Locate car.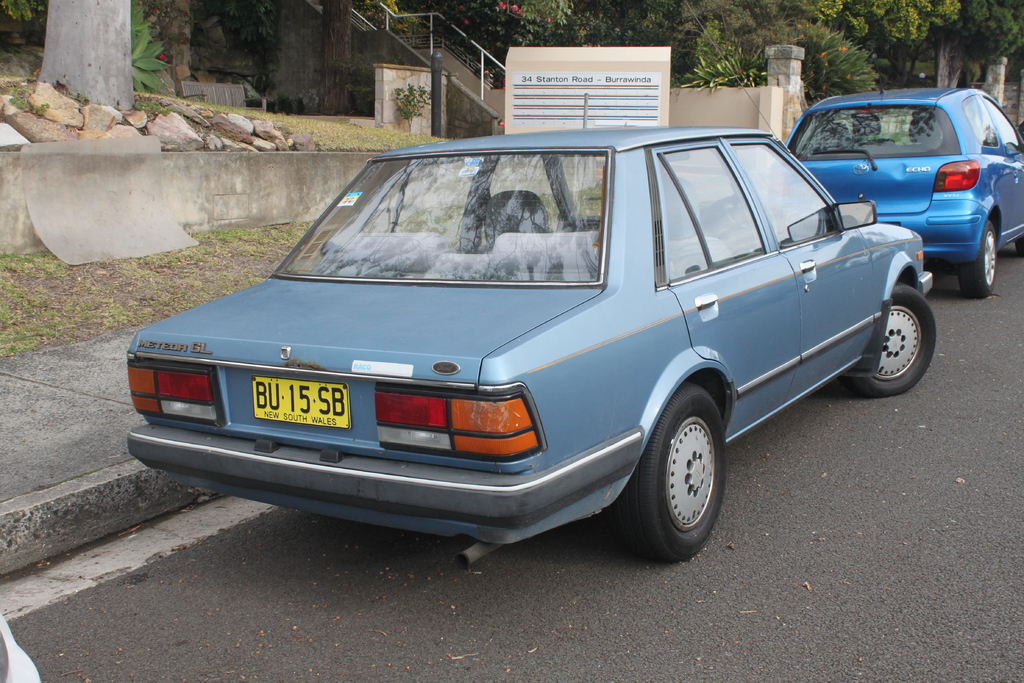
Bounding box: select_region(764, 82, 1023, 300).
